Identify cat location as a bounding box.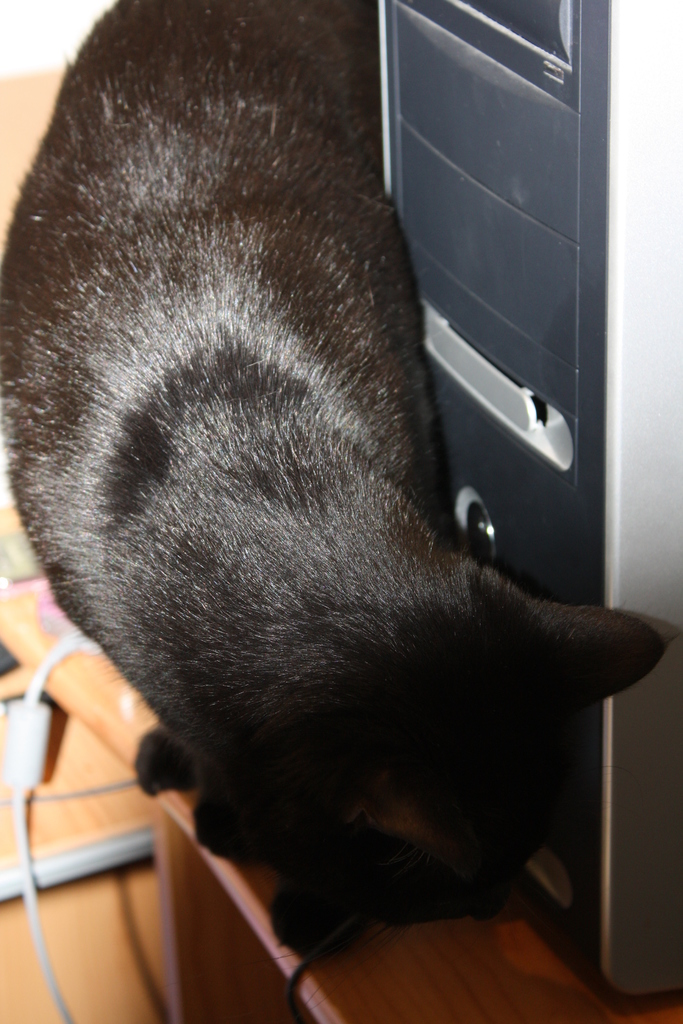
{"x1": 0, "y1": 0, "x2": 671, "y2": 967}.
